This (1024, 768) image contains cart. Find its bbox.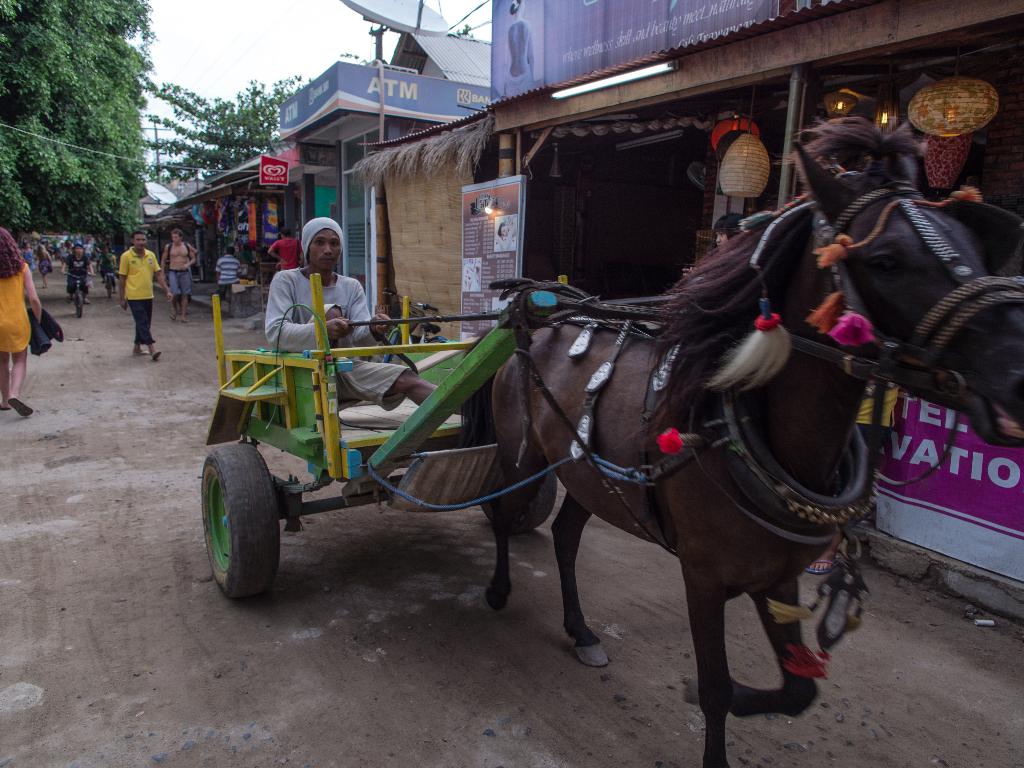
box(199, 273, 559, 599).
